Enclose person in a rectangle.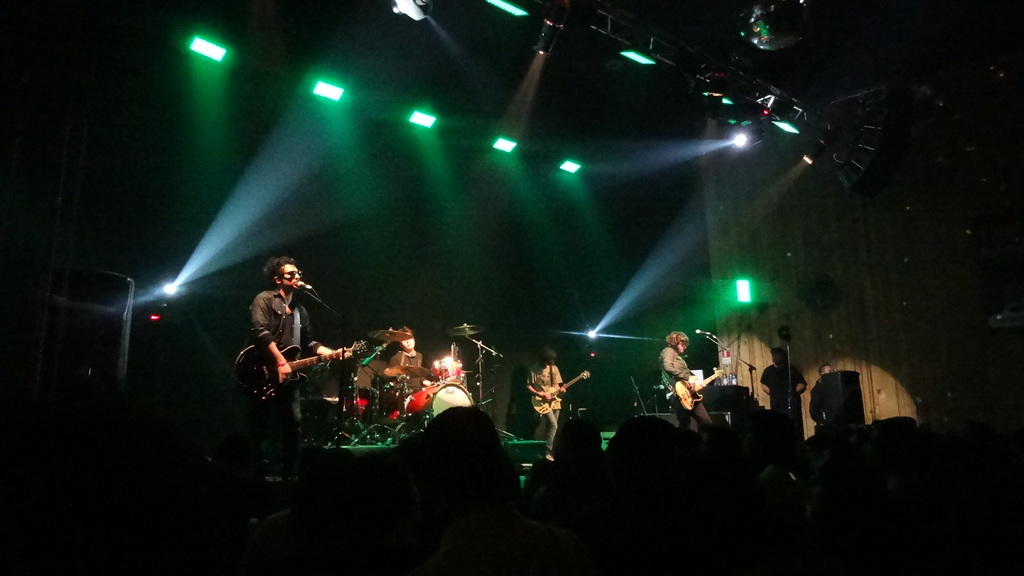
pyautogui.locateOnScreen(251, 251, 353, 446).
